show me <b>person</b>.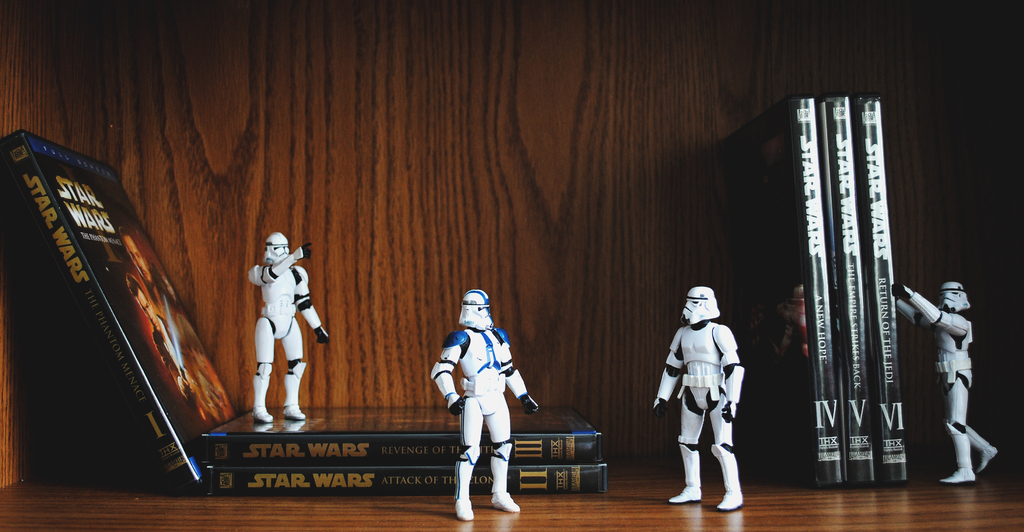
<b>person</b> is here: Rect(245, 224, 335, 431).
